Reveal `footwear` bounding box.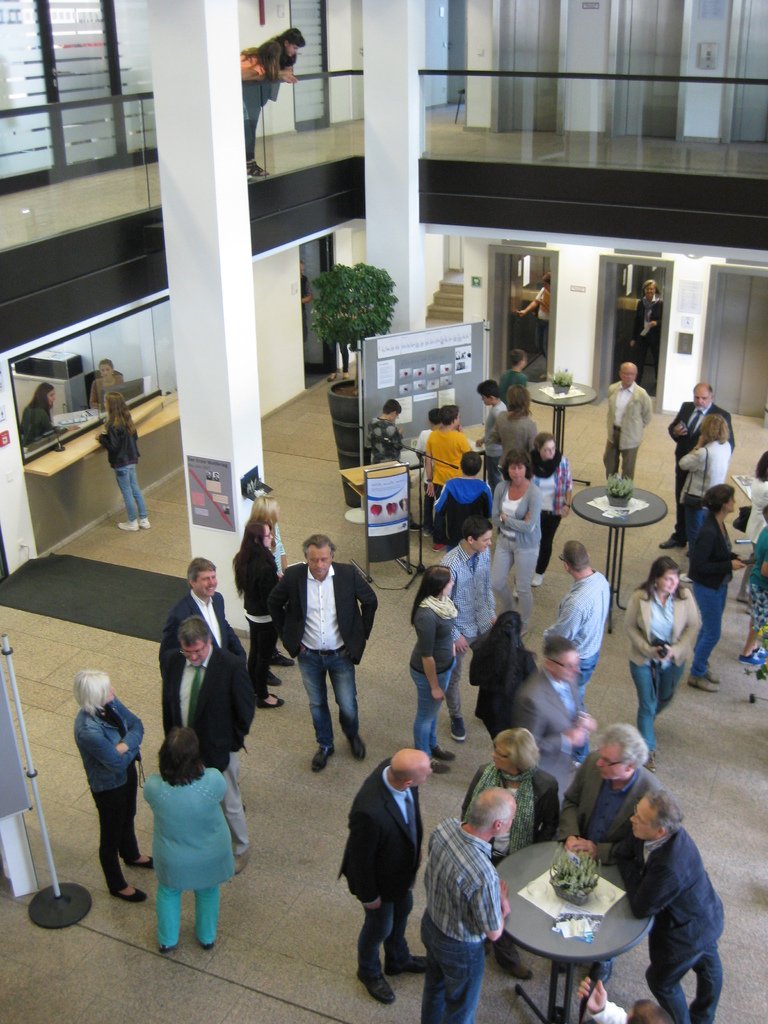
Revealed: (256, 691, 286, 711).
